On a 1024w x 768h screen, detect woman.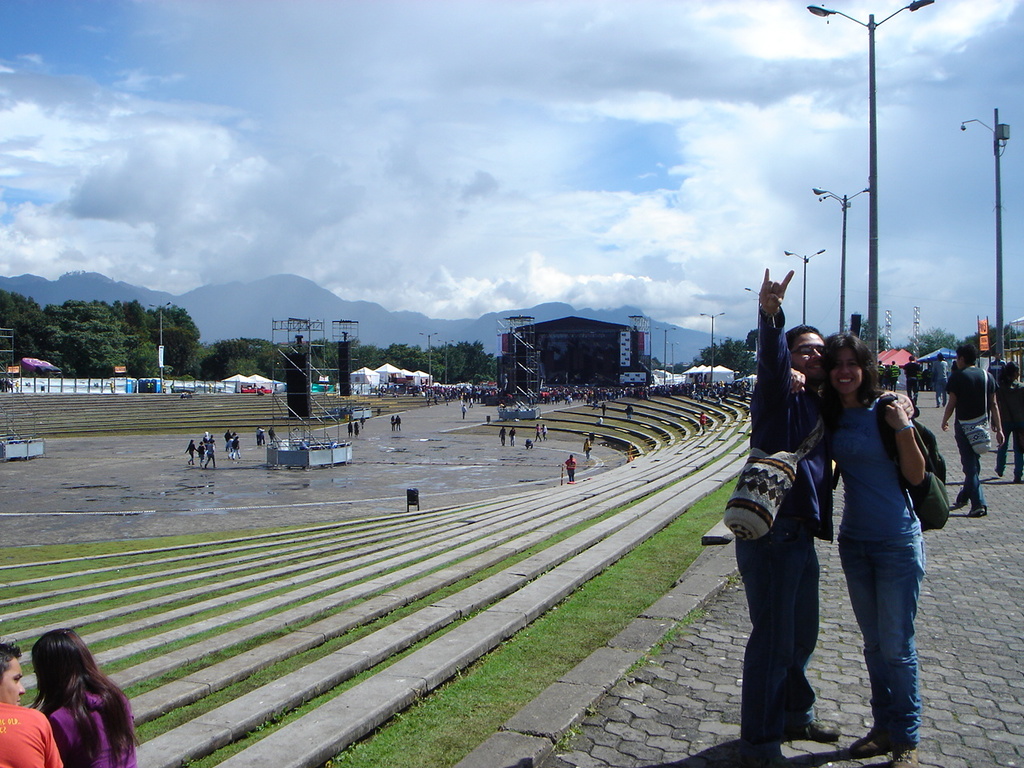
region(566, 453, 575, 486).
